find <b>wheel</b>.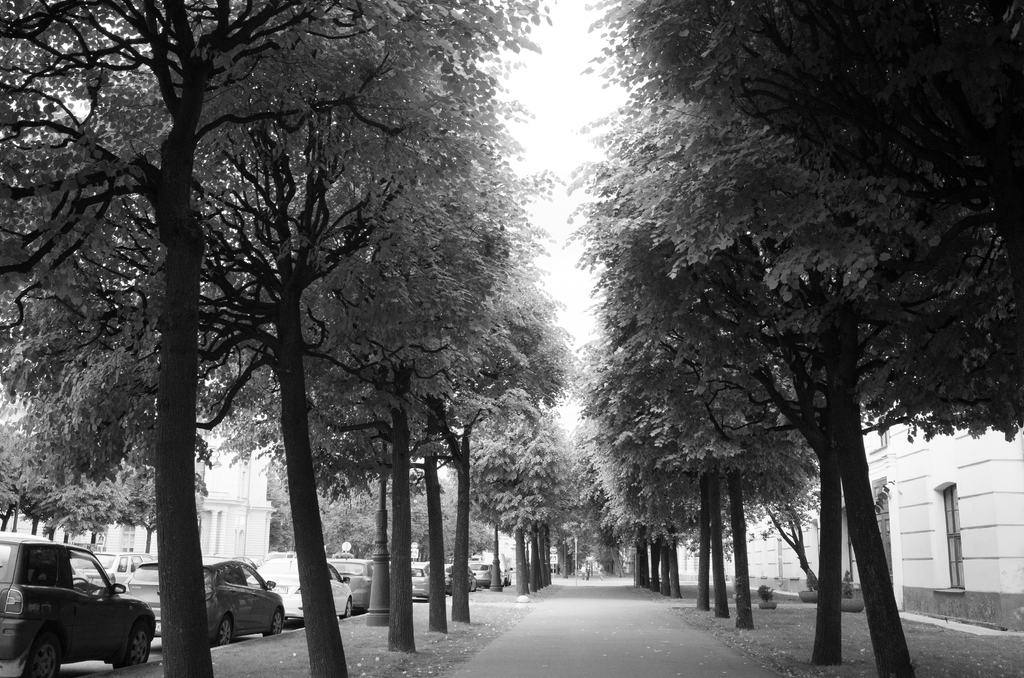
x1=217, y1=615, x2=234, y2=645.
